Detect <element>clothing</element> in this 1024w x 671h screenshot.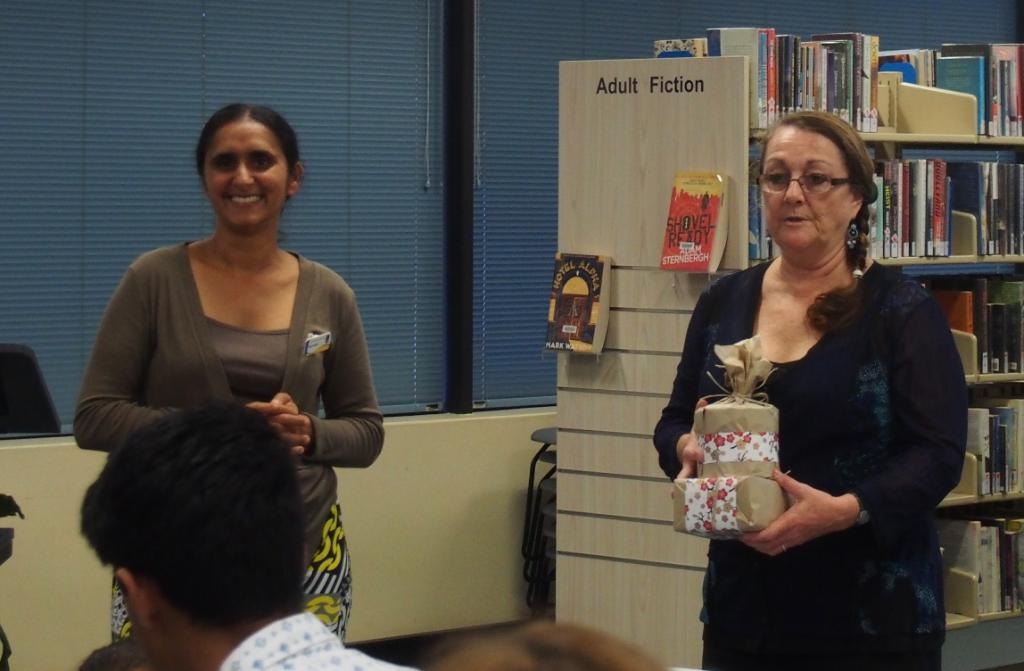
Detection: pyautogui.locateOnScreen(677, 220, 973, 642).
